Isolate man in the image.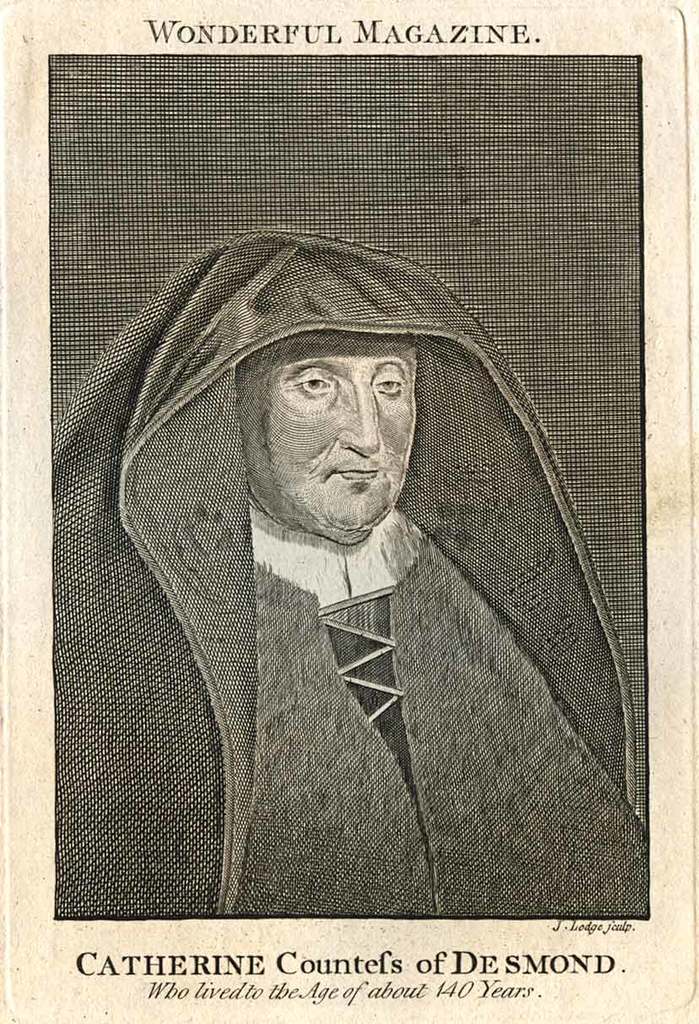
Isolated region: <region>57, 192, 638, 926</region>.
